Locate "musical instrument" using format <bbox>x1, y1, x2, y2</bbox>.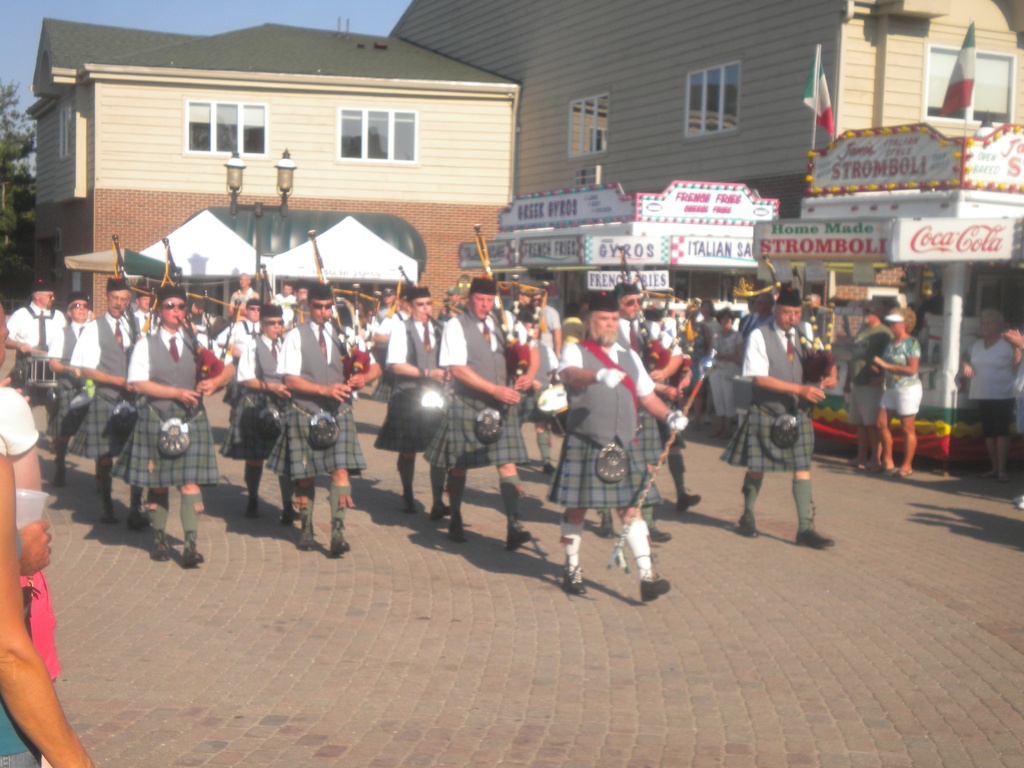
<bbox>762, 317, 834, 450</bbox>.
